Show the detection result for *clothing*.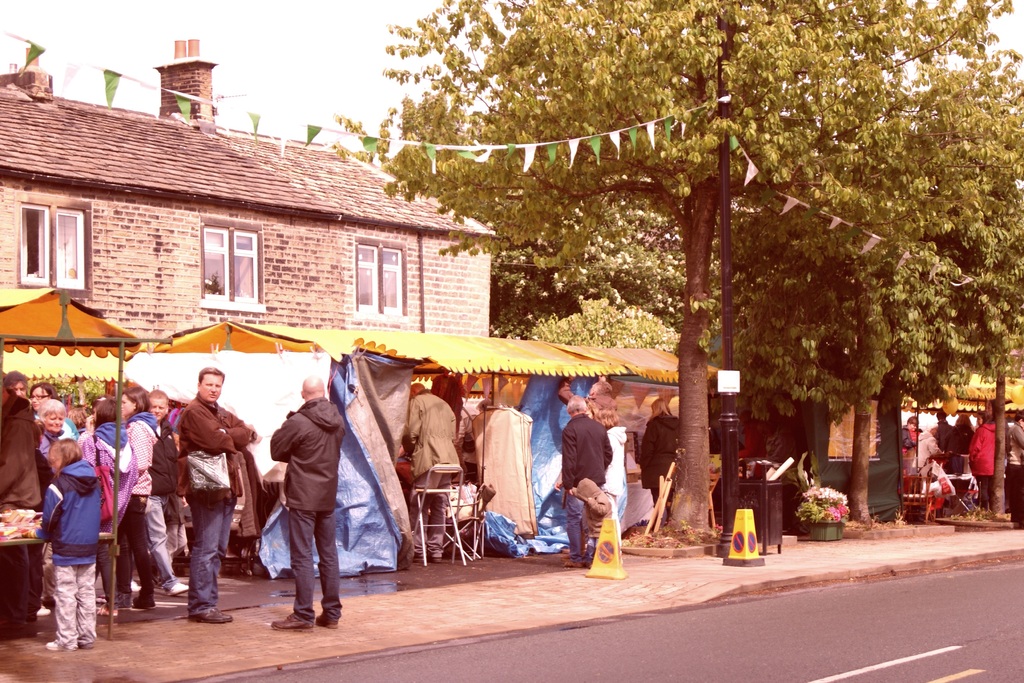
602 427 628 520.
